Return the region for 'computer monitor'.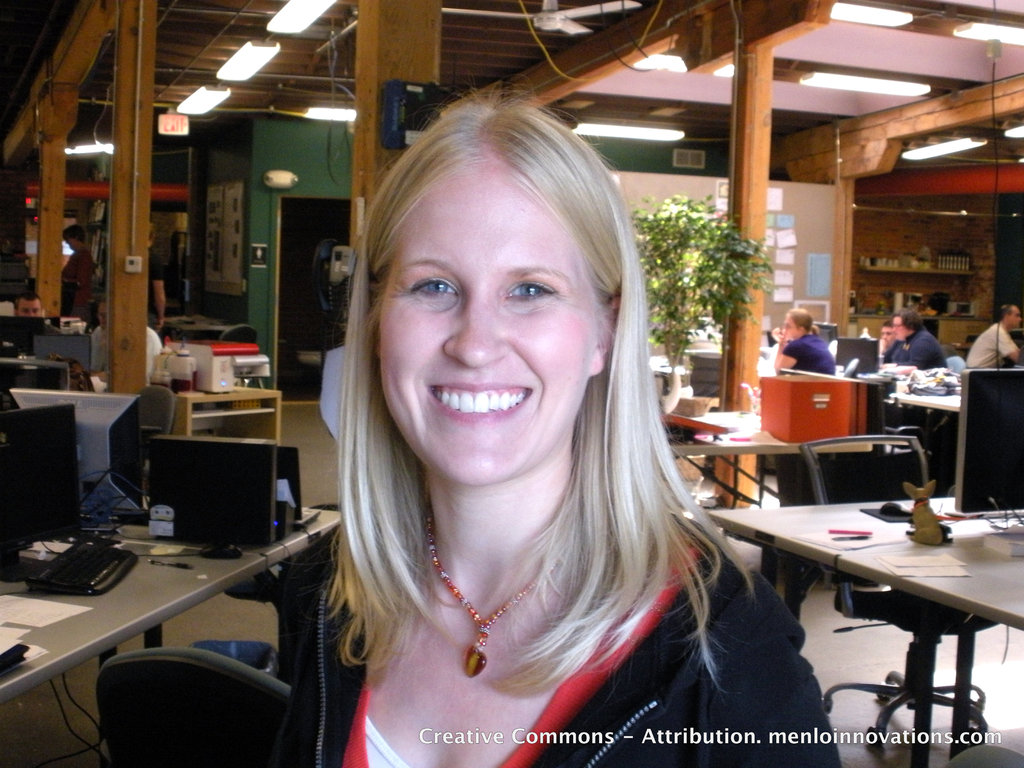
BBox(10, 390, 140, 507).
